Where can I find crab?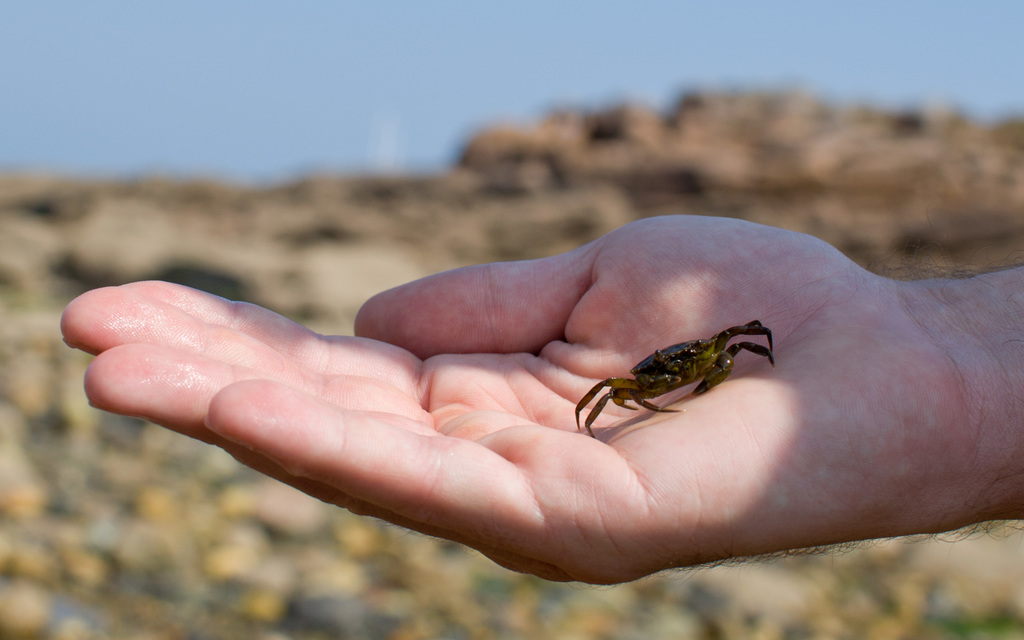
You can find it at rect(572, 321, 776, 438).
